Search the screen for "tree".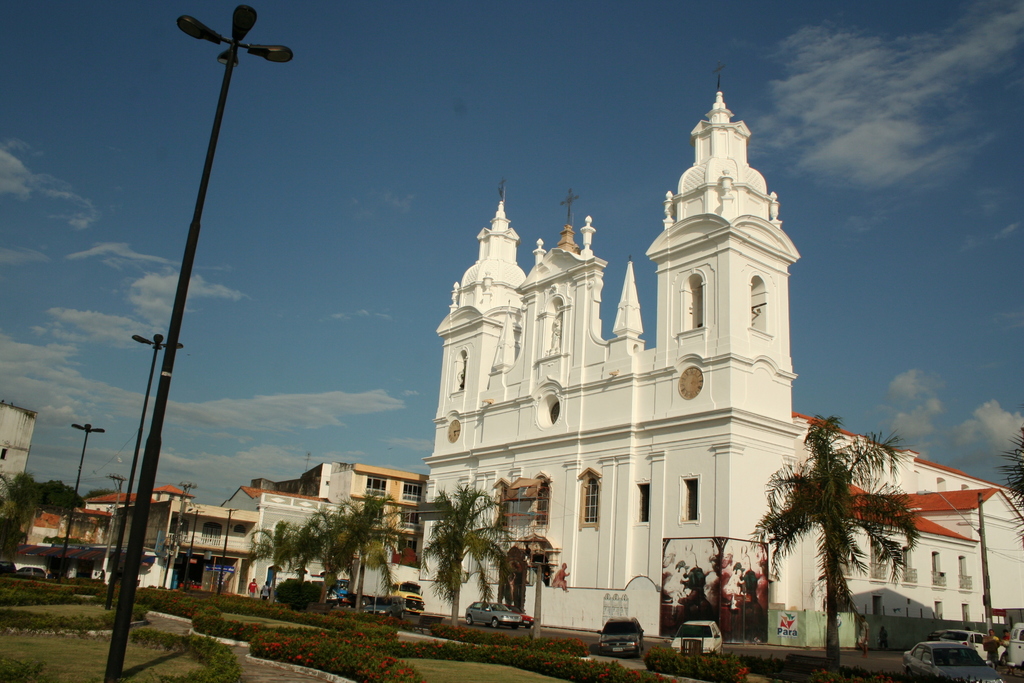
Found at box(758, 409, 922, 650).
